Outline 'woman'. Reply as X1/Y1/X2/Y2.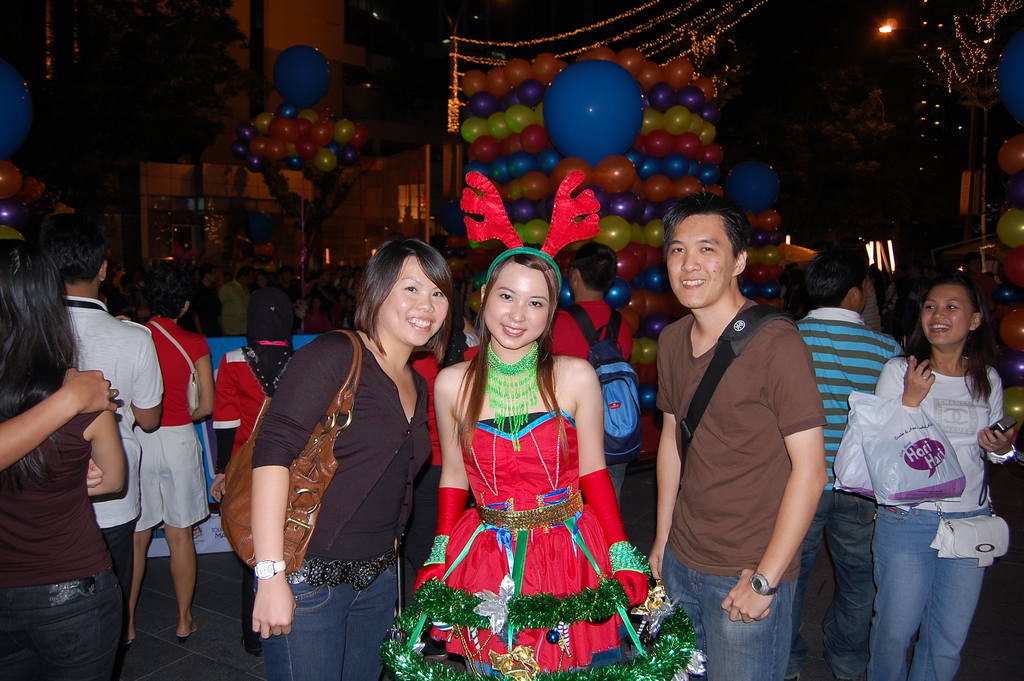
0/242/125/680.
